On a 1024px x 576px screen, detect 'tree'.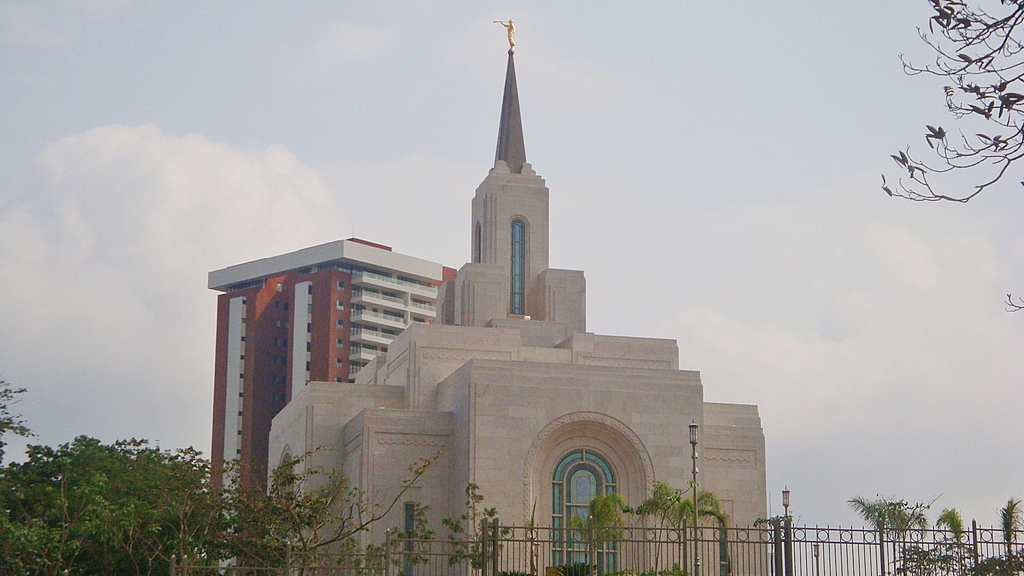
locate(852, 496, 939, 575).
